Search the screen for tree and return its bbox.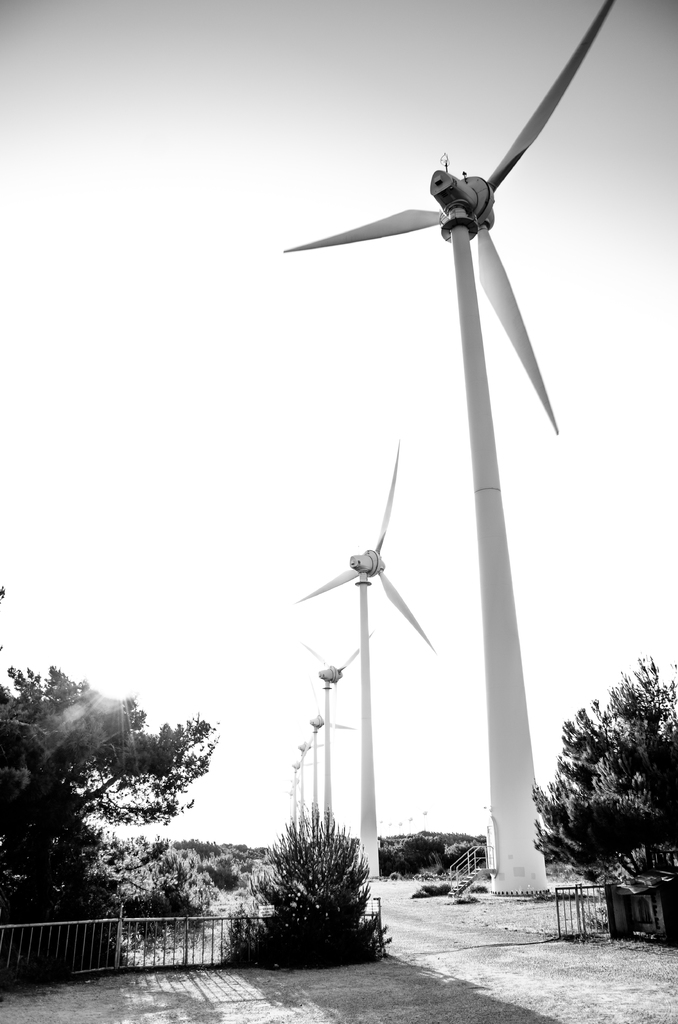
Found: left=531, top=653, right=677, bottom=893.
